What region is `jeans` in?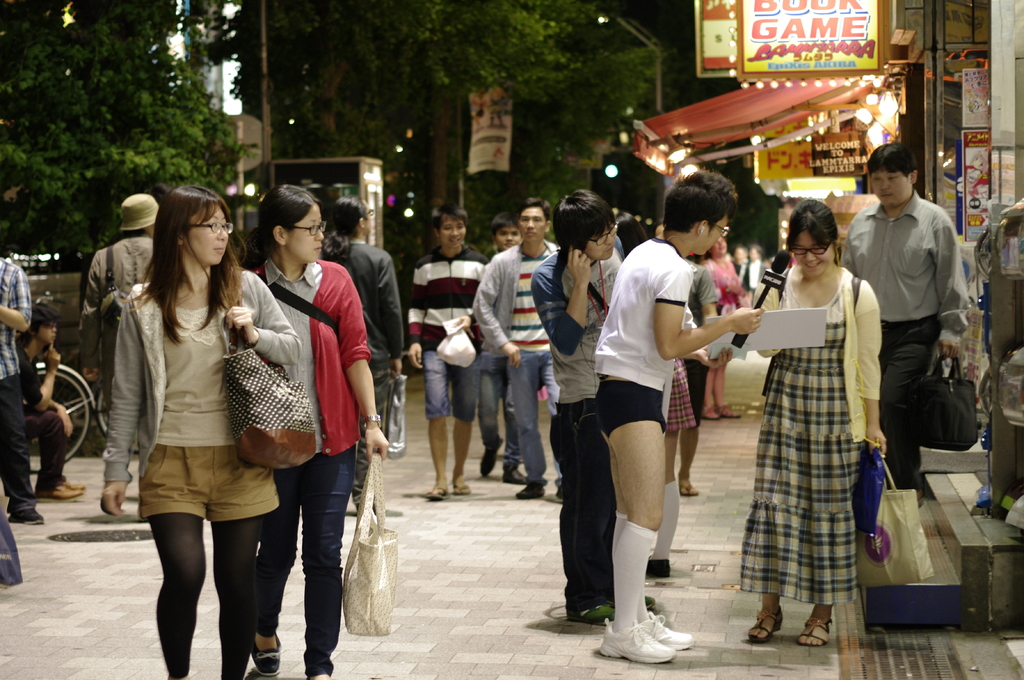
select_region(241, 457, 344, 664).
